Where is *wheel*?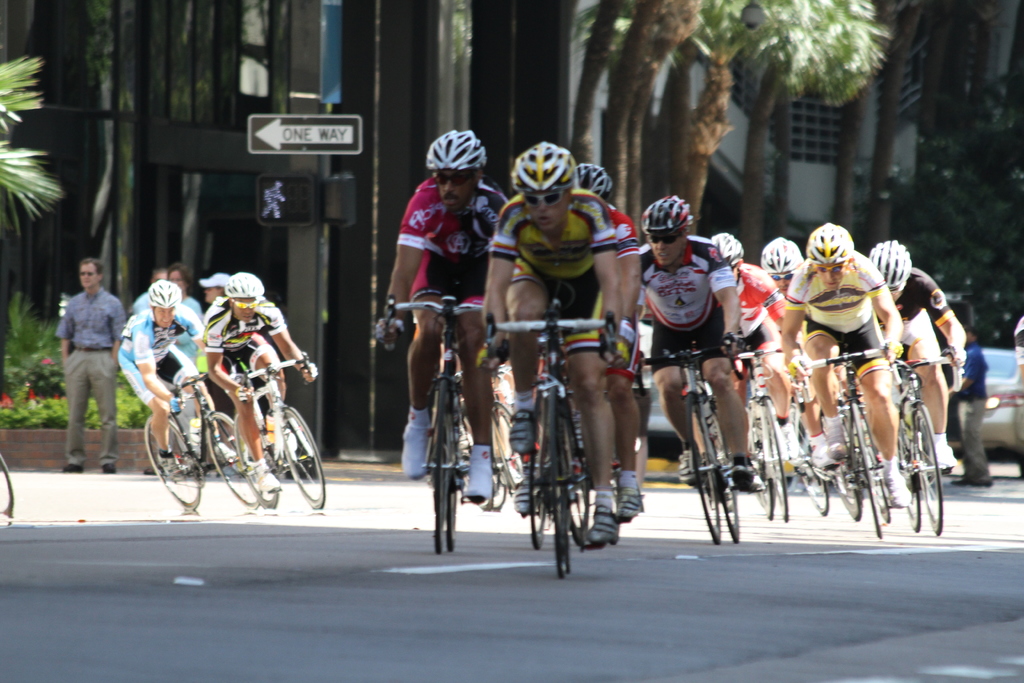
box(835, 478, 865, 519).
